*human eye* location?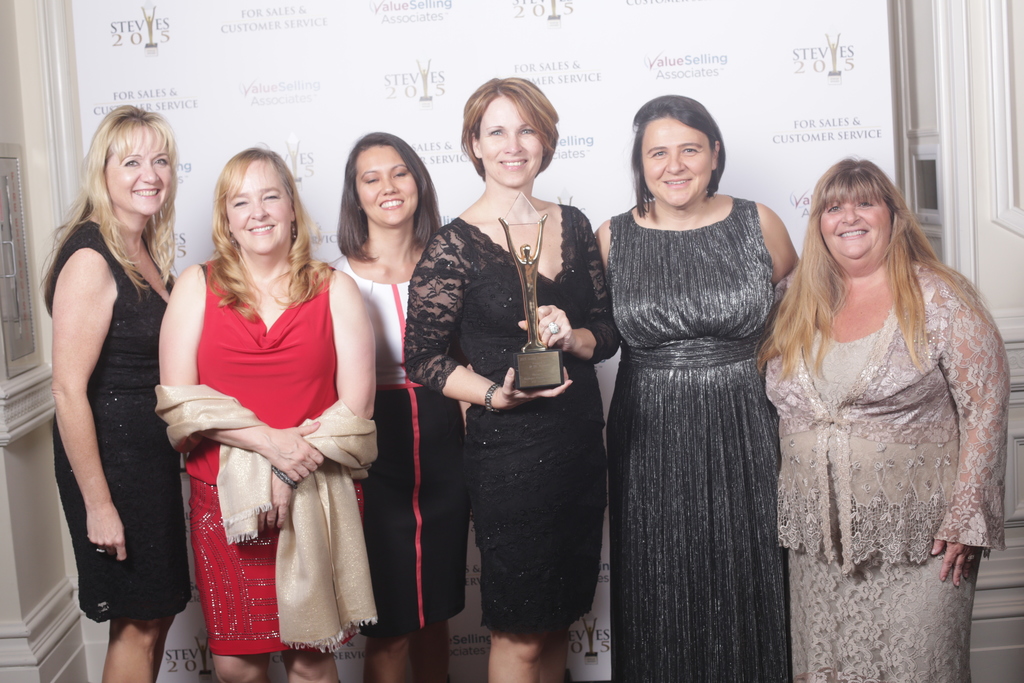
x1=392, y1=165, x2=414, y2=179
